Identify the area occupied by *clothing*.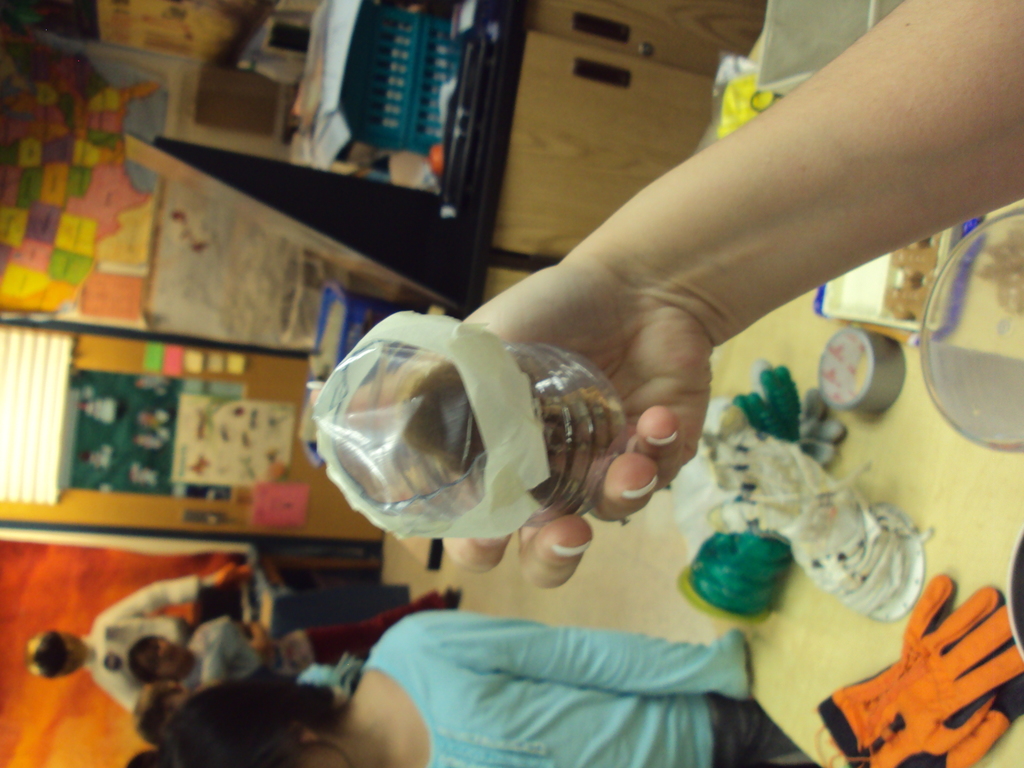
Area: 175/599/451/689.
